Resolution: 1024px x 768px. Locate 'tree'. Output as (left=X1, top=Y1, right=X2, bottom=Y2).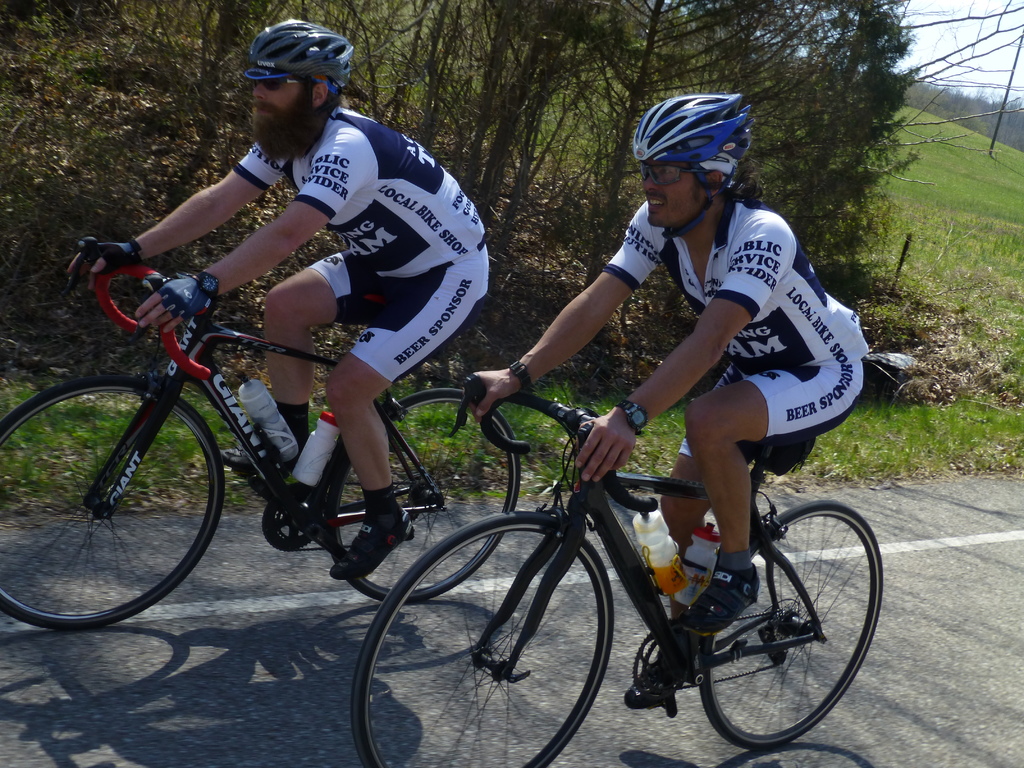
(left=127, top=0, right=457, bottom=186).
